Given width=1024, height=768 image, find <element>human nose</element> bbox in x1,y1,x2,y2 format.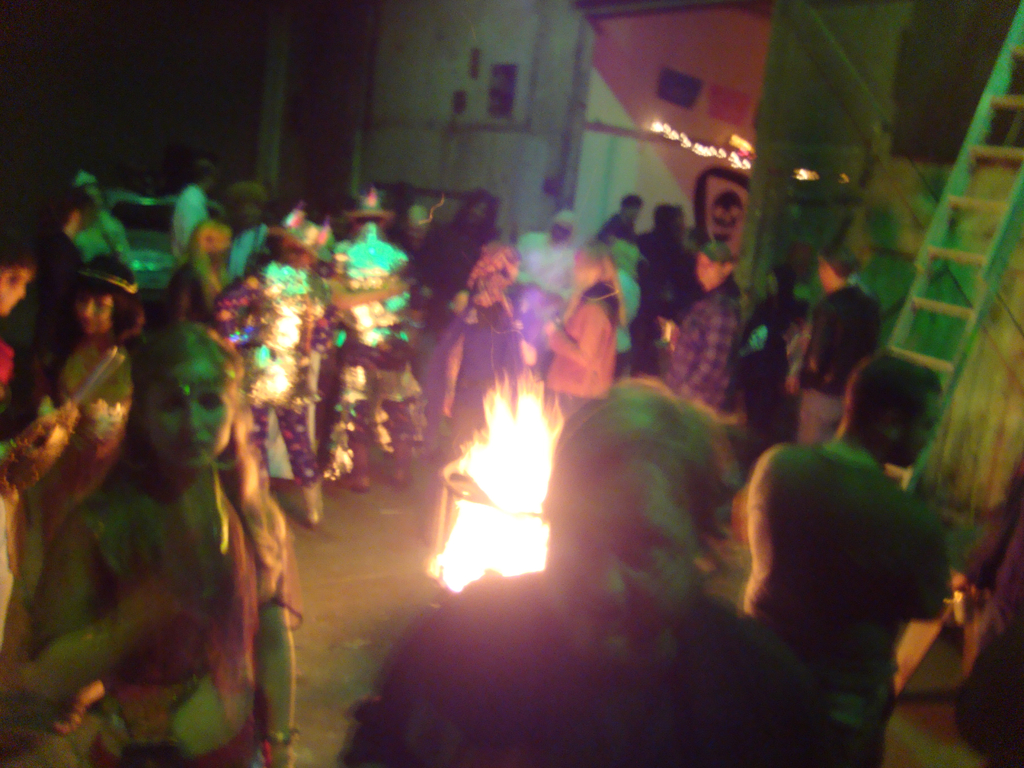
184,400,200,432.
